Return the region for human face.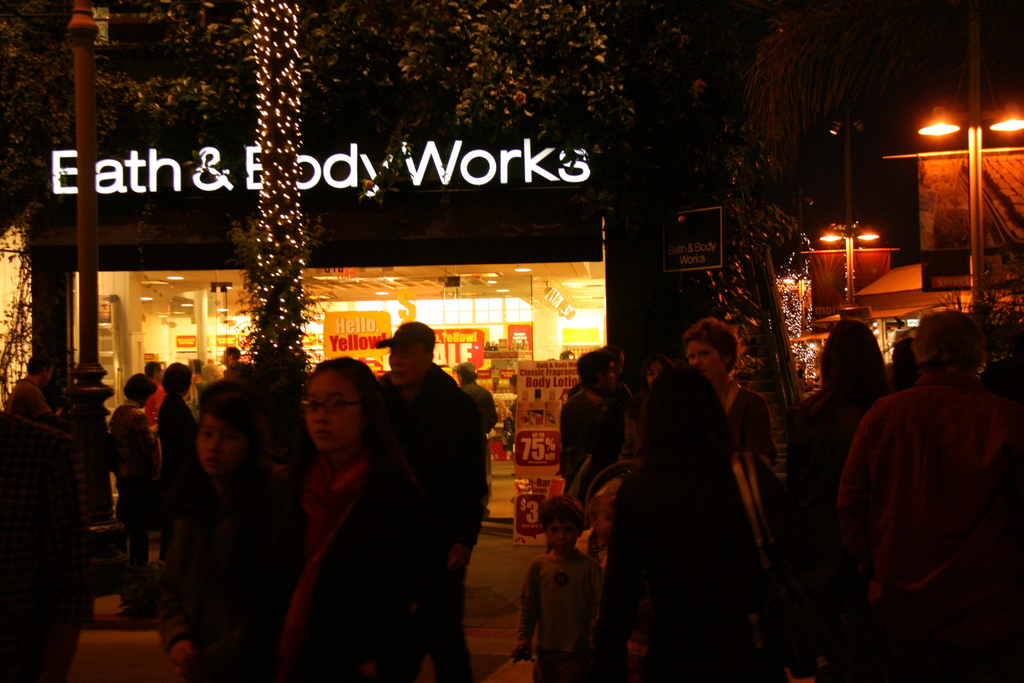
686,341,724,379.
